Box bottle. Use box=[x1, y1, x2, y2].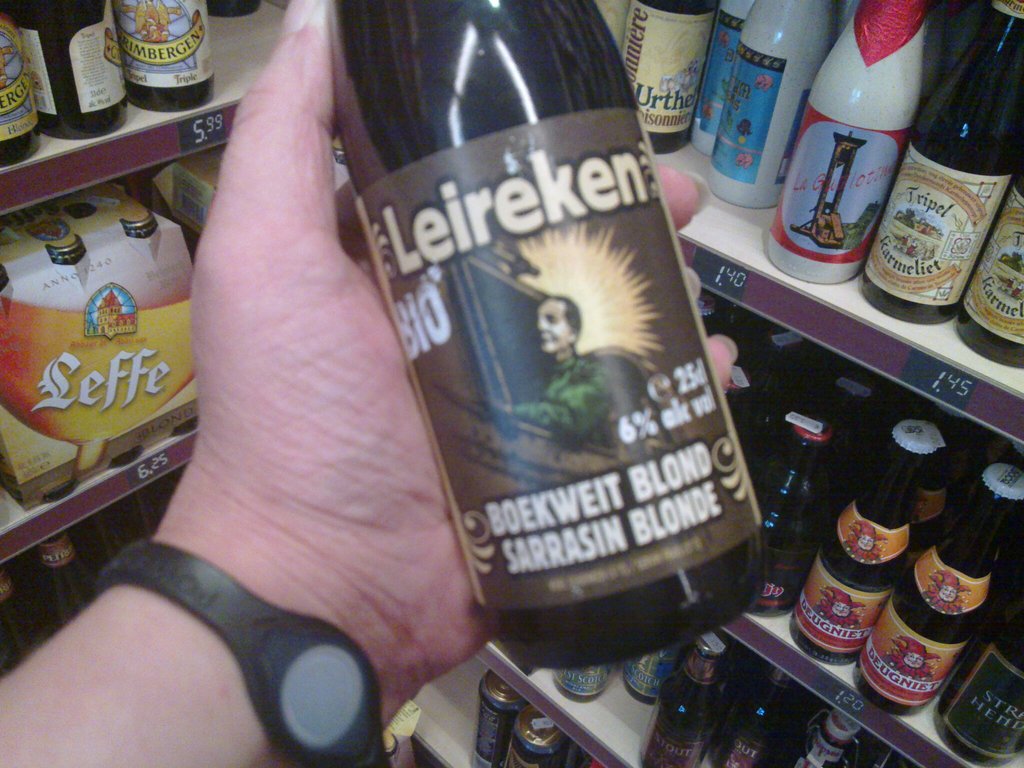
box=[863, 0, 1023, 333].
